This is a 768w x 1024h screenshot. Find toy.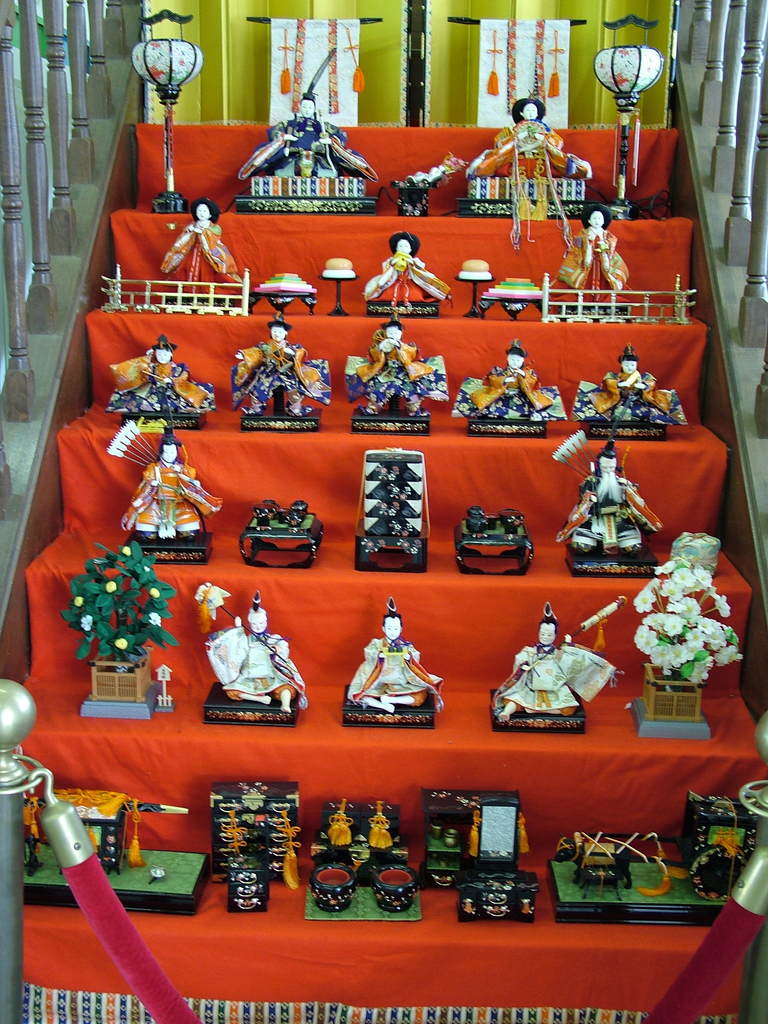
Bounding box: <bbox>449, 344, 568, 436</bbox>.
